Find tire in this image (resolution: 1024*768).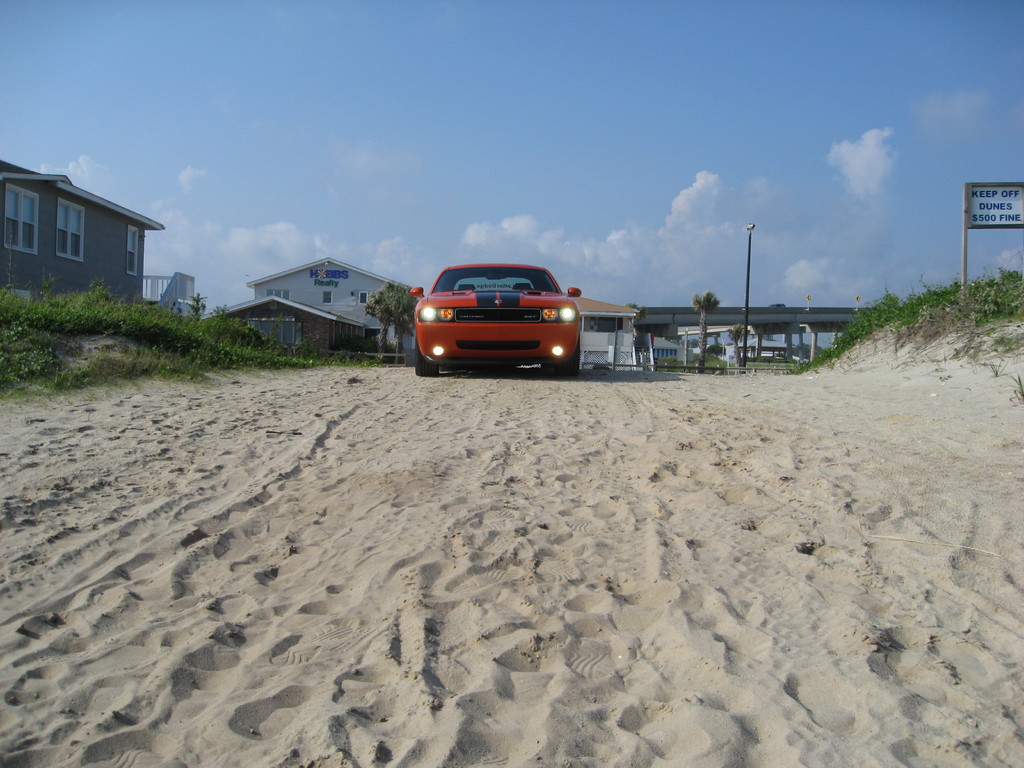
x1=559, y1=339, x2=582, y2=378.
